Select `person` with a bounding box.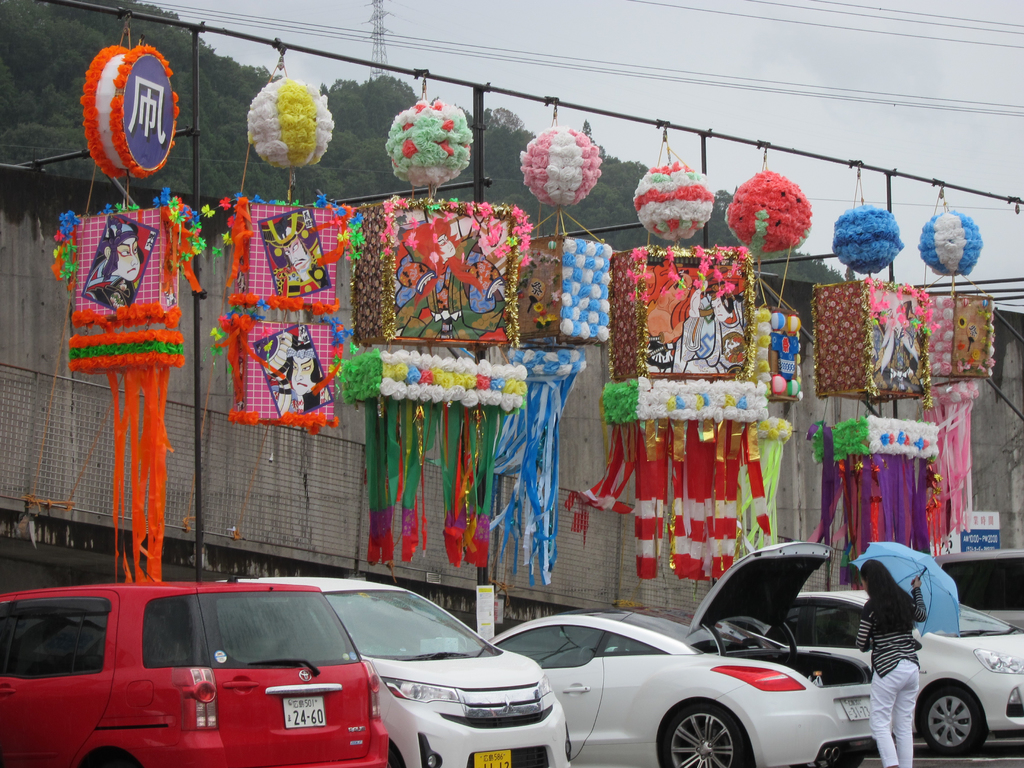
bbox(267, 219, 334, 302).
